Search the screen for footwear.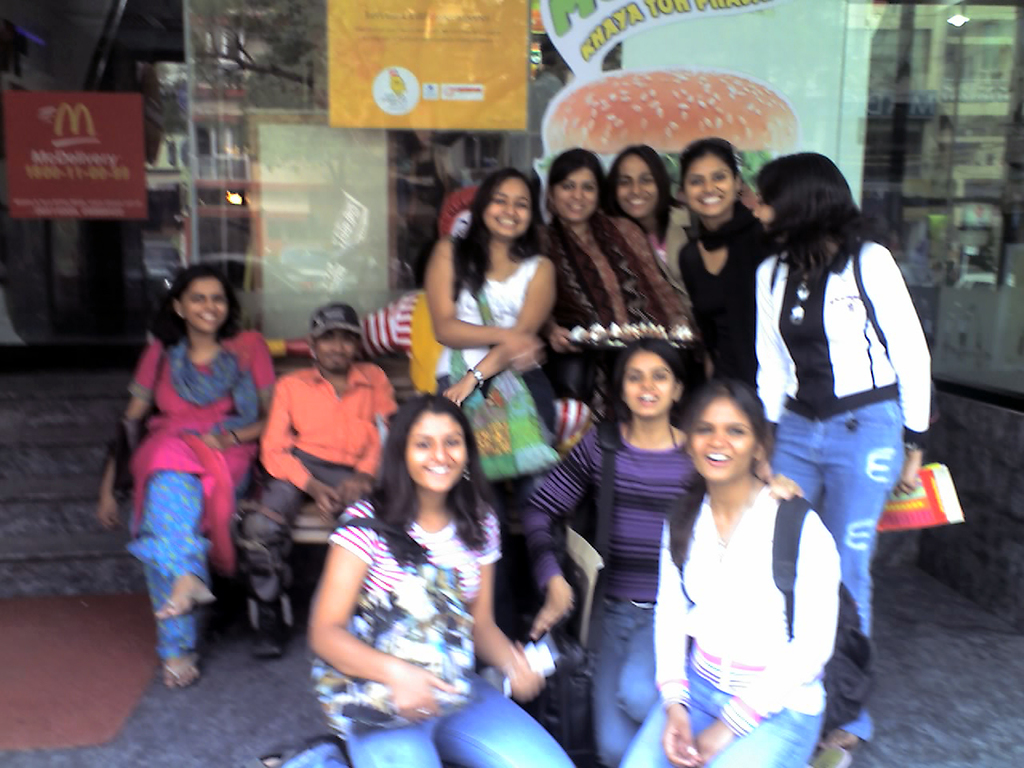
Found at [left=247, top=638, right=286, bottom=658].
